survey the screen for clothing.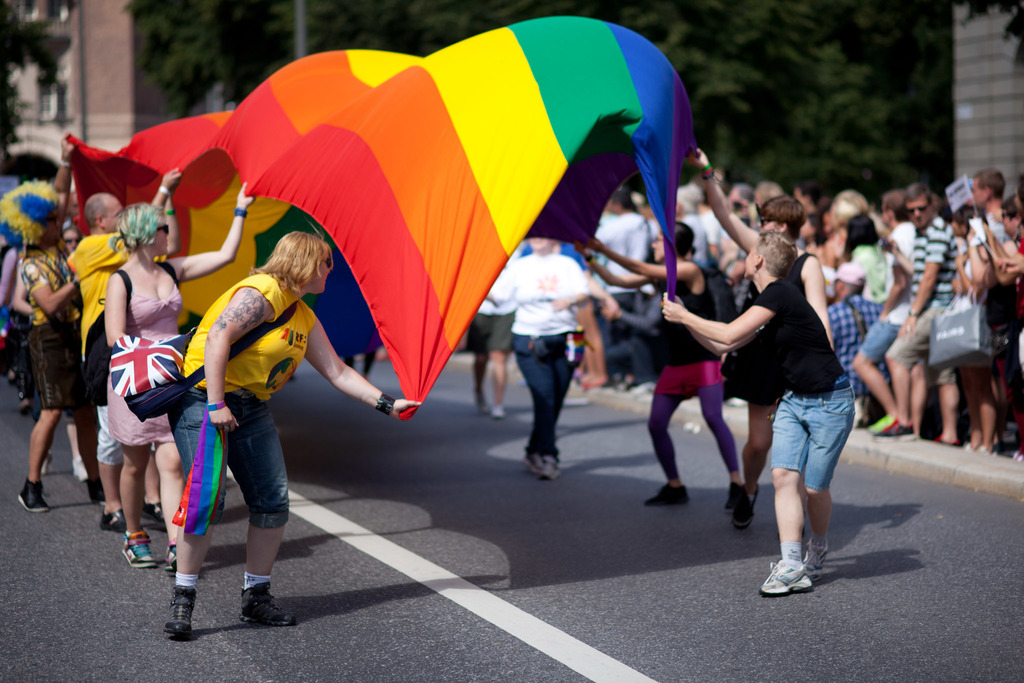
Survey found: l=656, t=261, r=719, b=406.
